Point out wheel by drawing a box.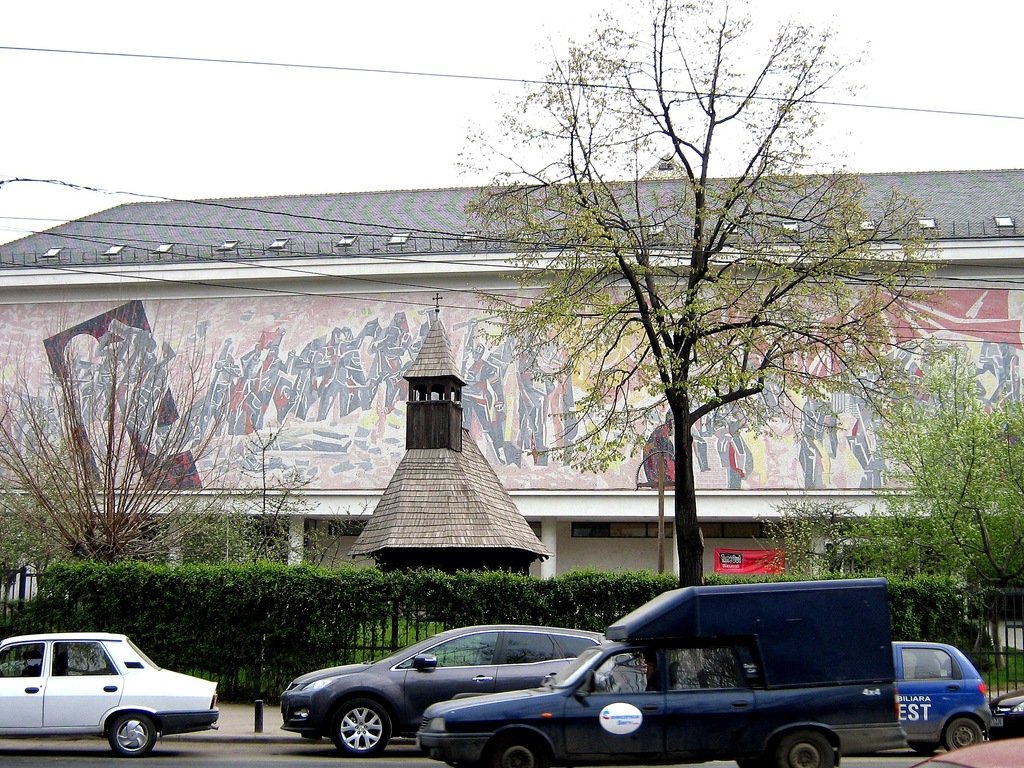
312, 676, 394, 765.
